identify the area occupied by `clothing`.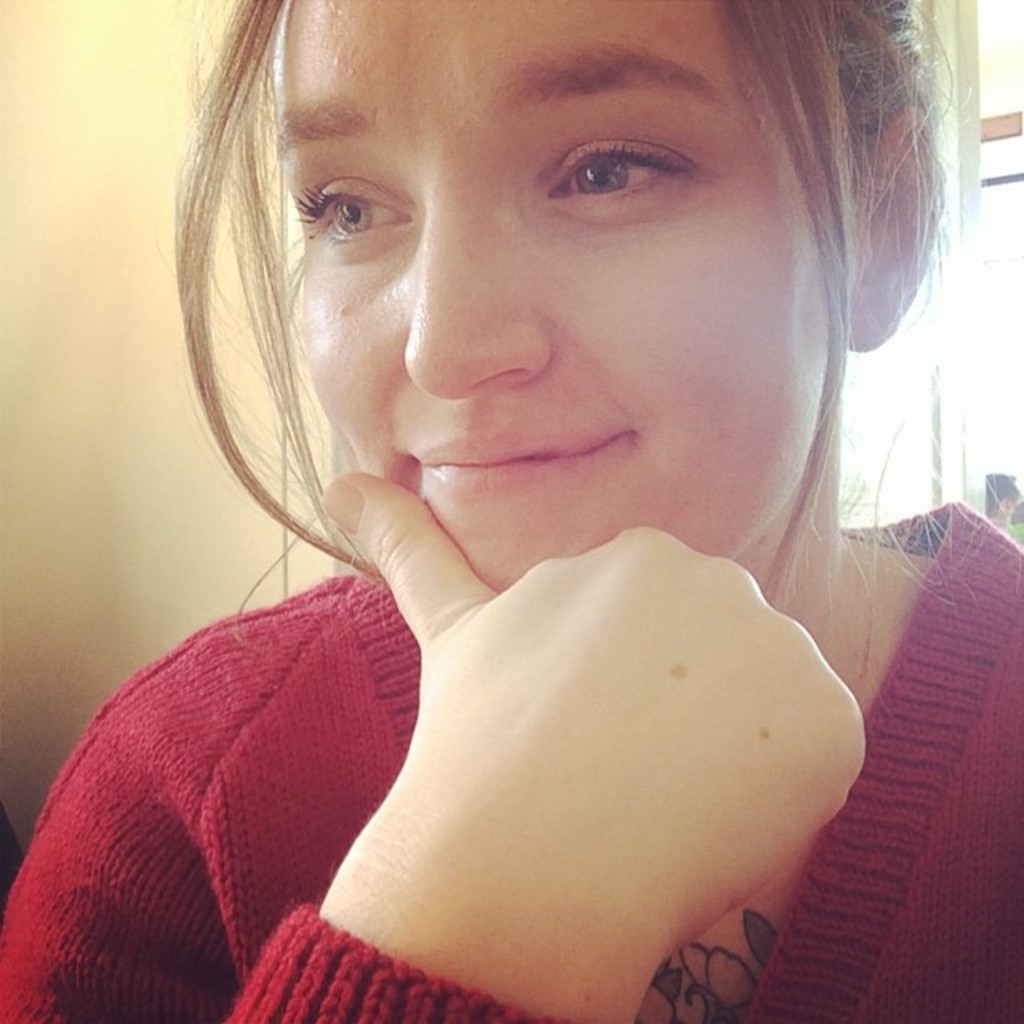
Area: [5,451,834,997].
